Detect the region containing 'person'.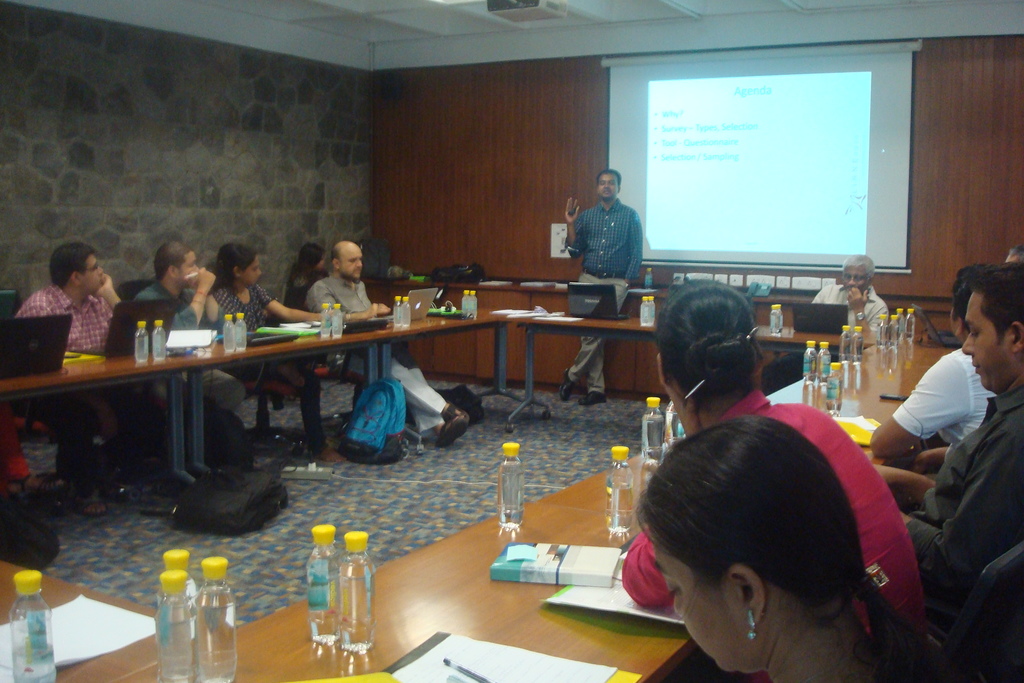
Rect(762, 254, 887, 390).
